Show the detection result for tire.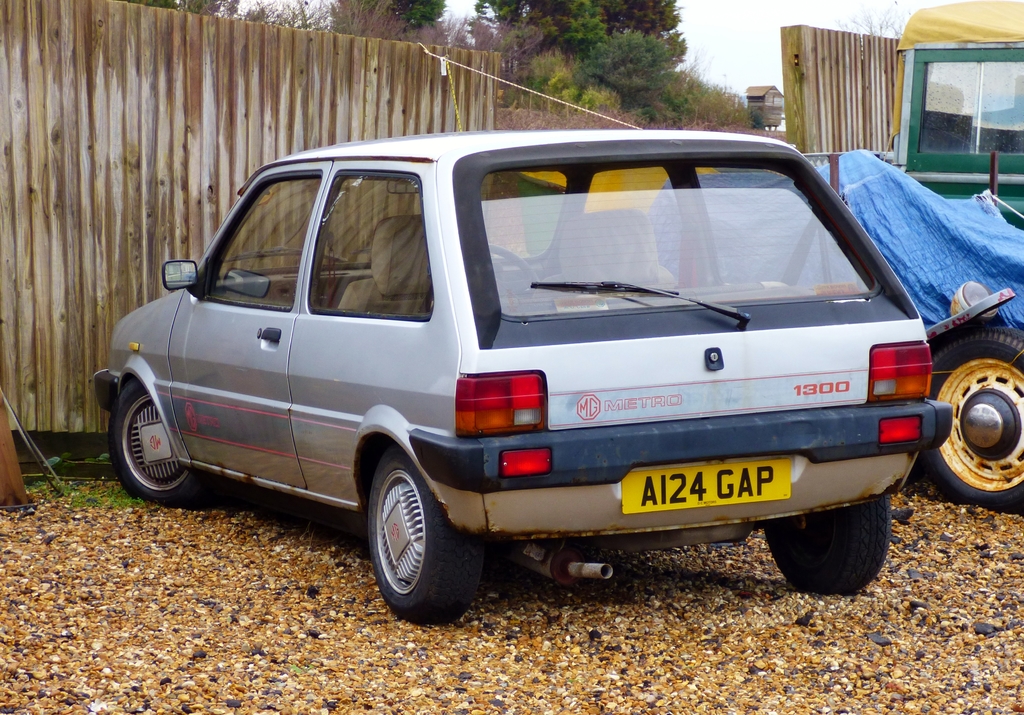
(922,324,1023,514).
